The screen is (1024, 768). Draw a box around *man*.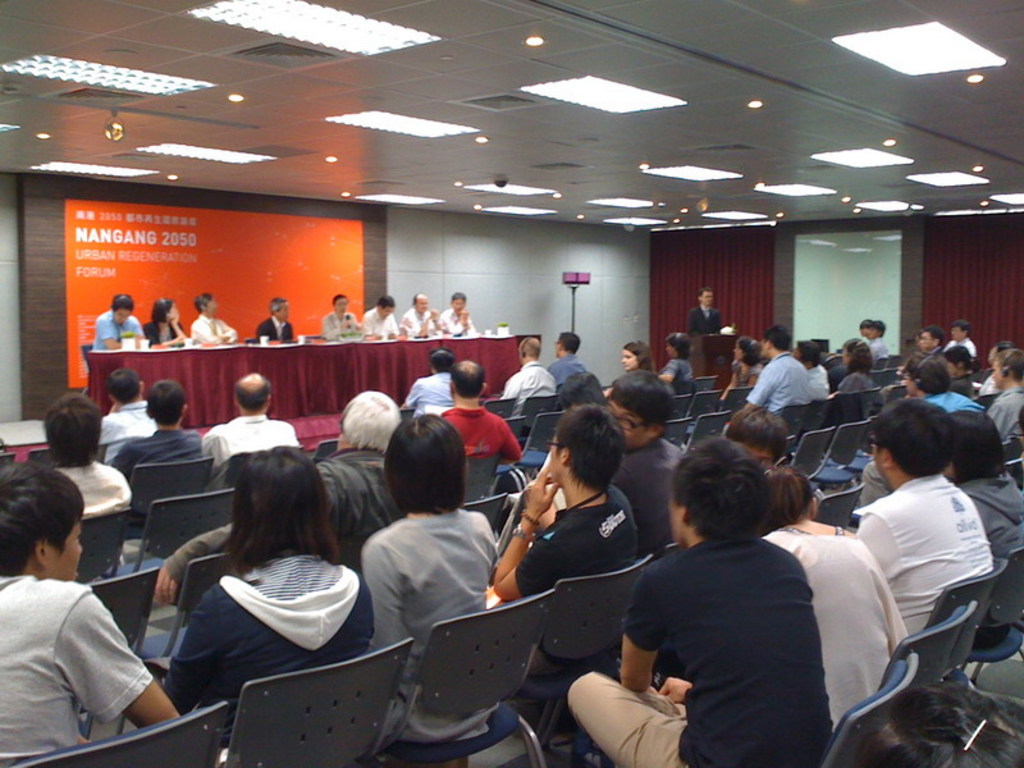
bbox=[614, 375, 698, 539].
